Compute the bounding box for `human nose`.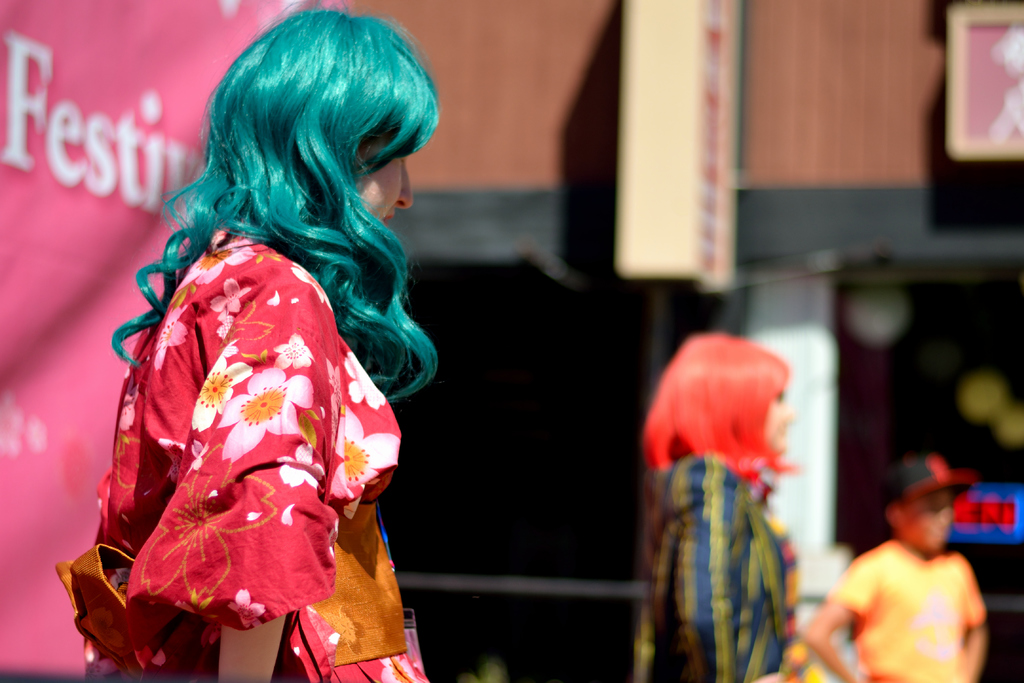
394:165:413:210.
